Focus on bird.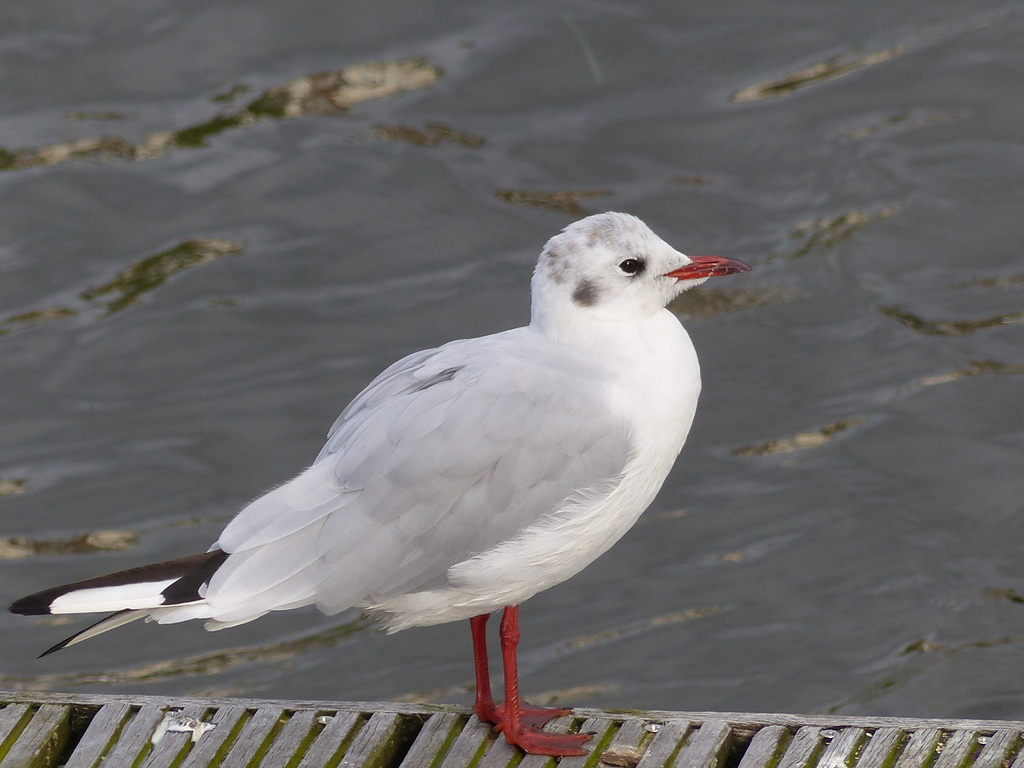
Focused at pyautogui.locateOnScreen(40, 195, 757, 701).
